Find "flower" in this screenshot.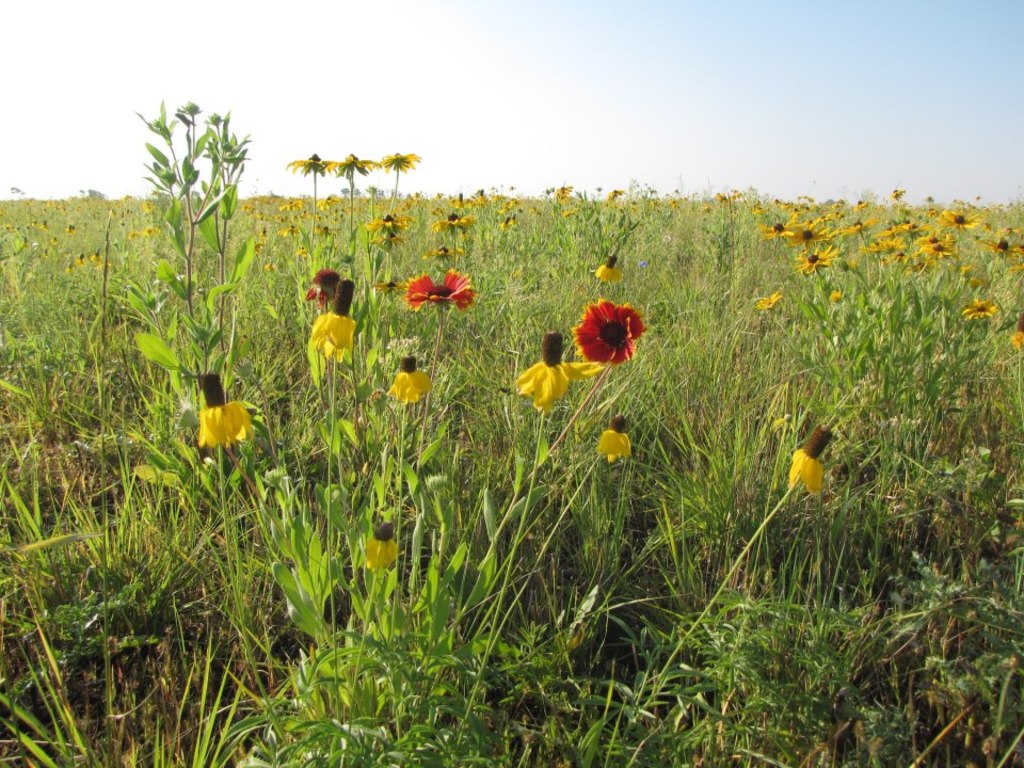
The bounding box for "flower" is bbox=[356, 527, 404, 578].
